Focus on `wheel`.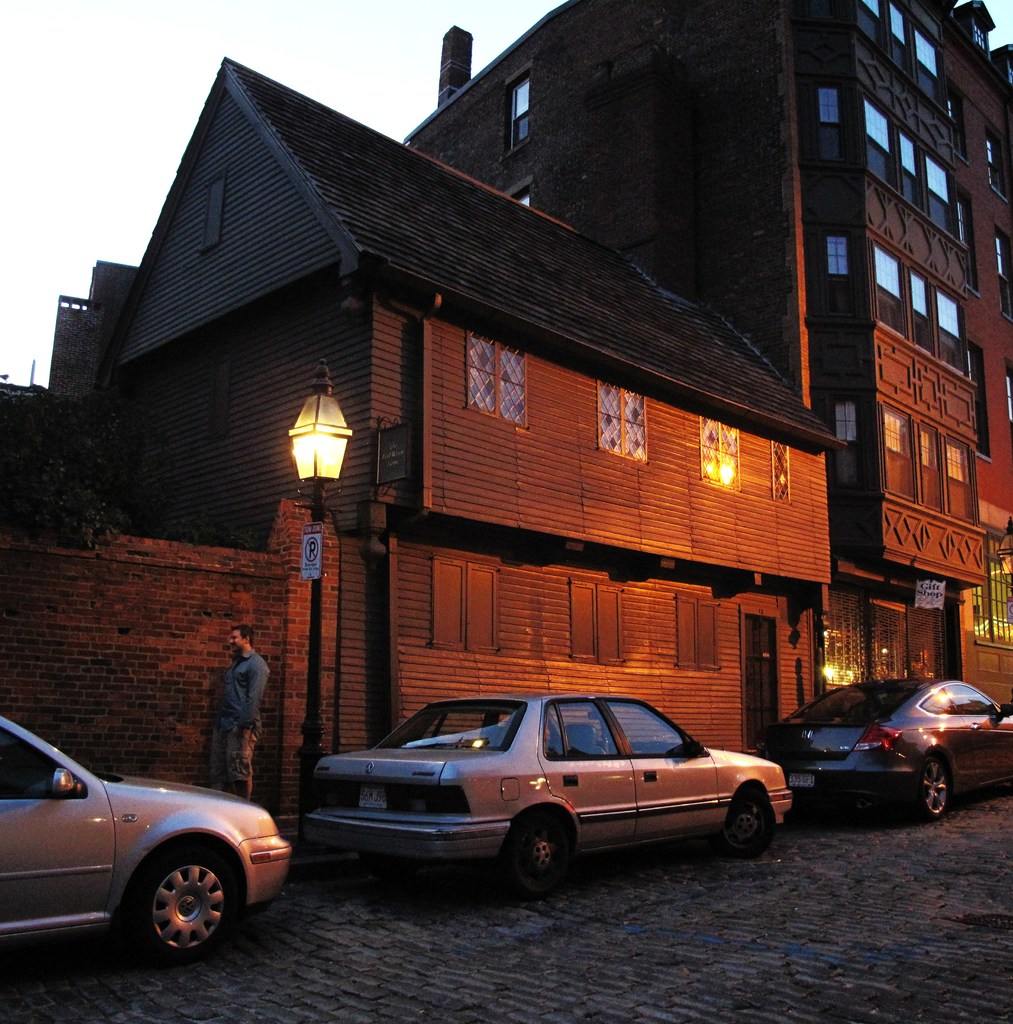
Focused at box(506, 806, 579, 897).
